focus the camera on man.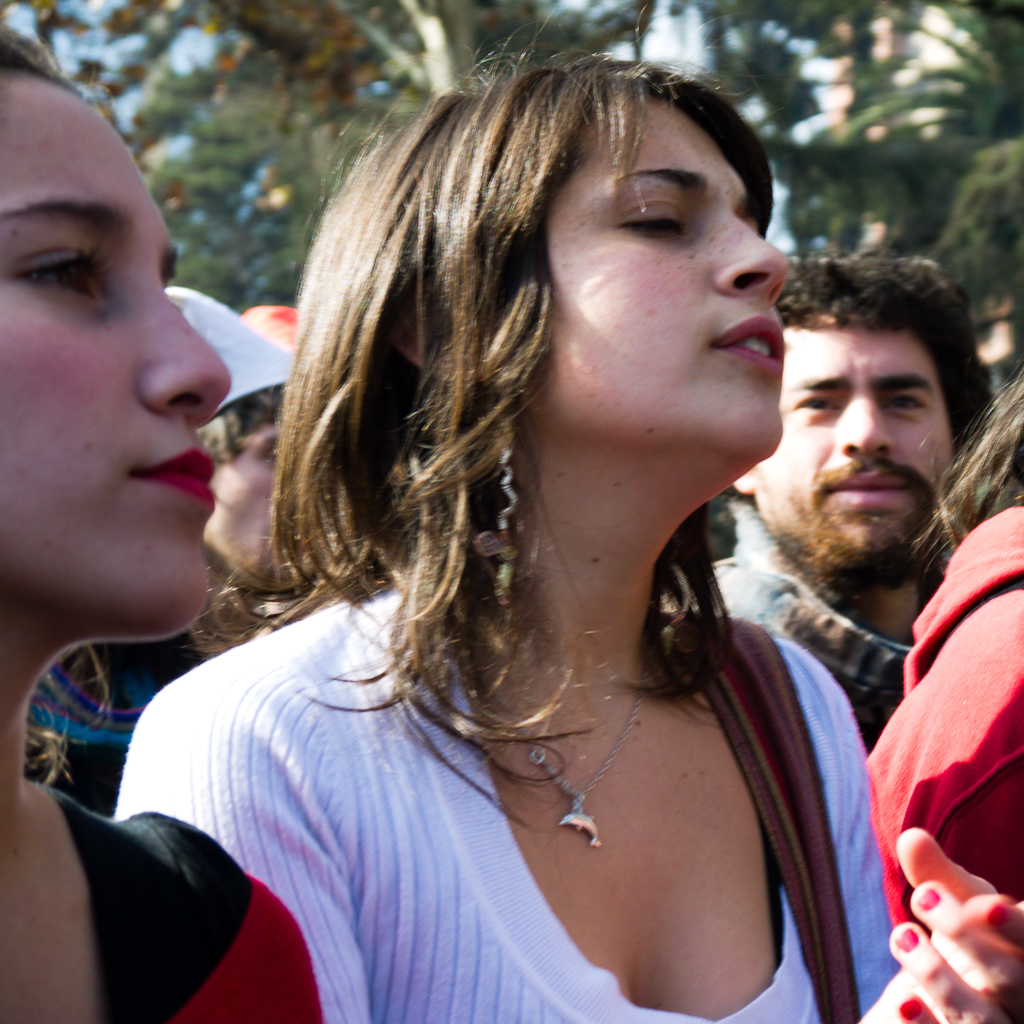
Focus region: rect(716, 246, 991, 742).
